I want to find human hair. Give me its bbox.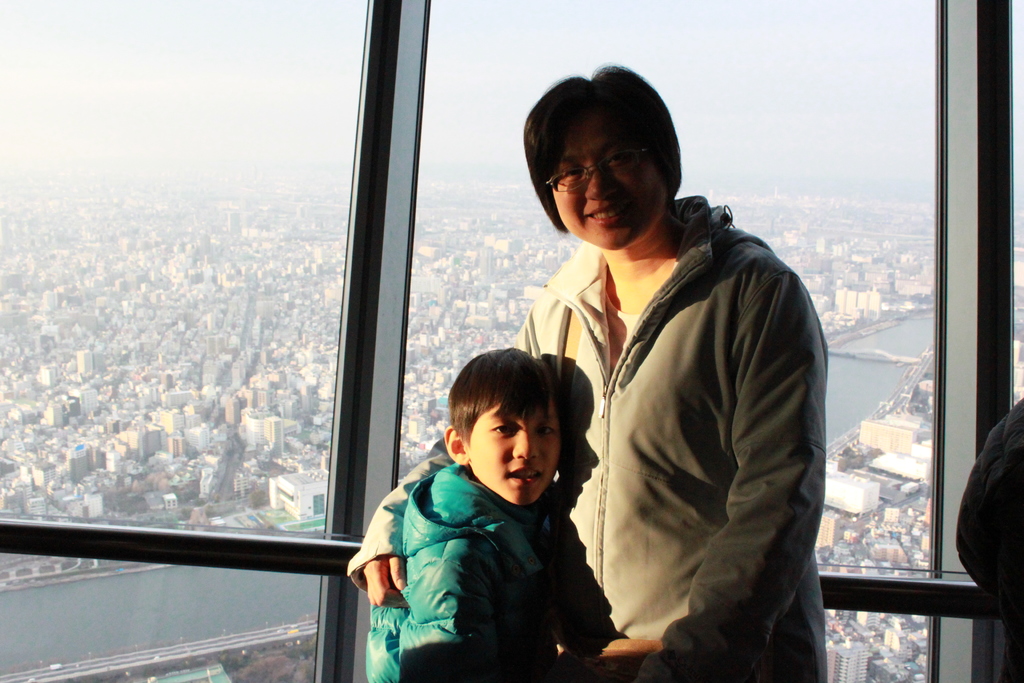
x1=535, y1=62, x2=691, y2=238.
